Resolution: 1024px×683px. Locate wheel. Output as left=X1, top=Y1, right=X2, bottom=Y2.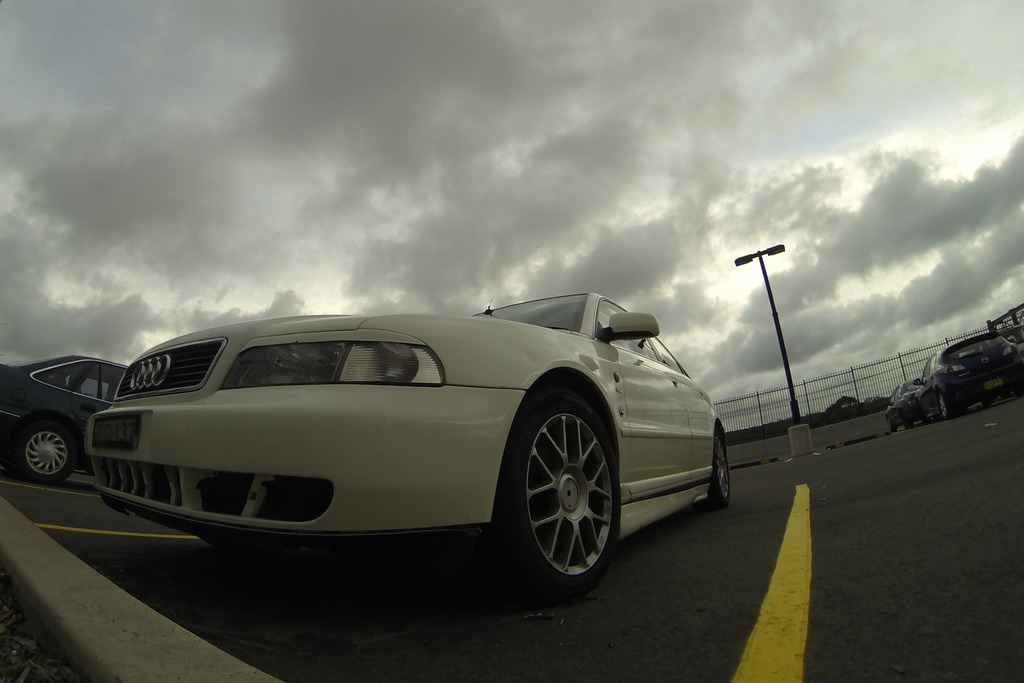
left=710, top=429, right=738, bottom=513.
